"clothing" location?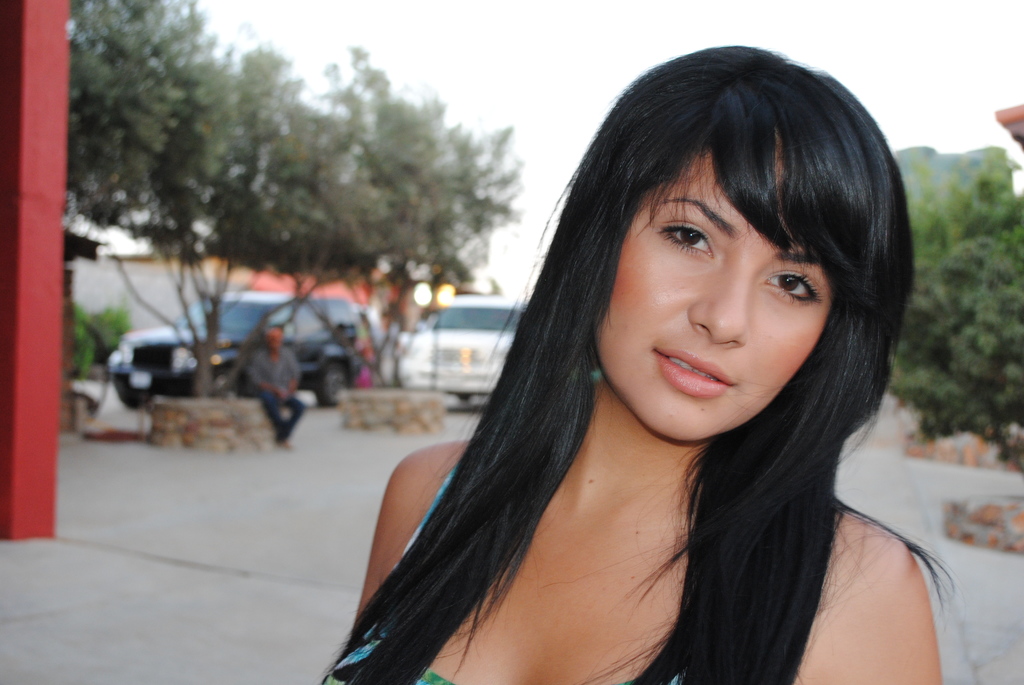
251/345/306/437
